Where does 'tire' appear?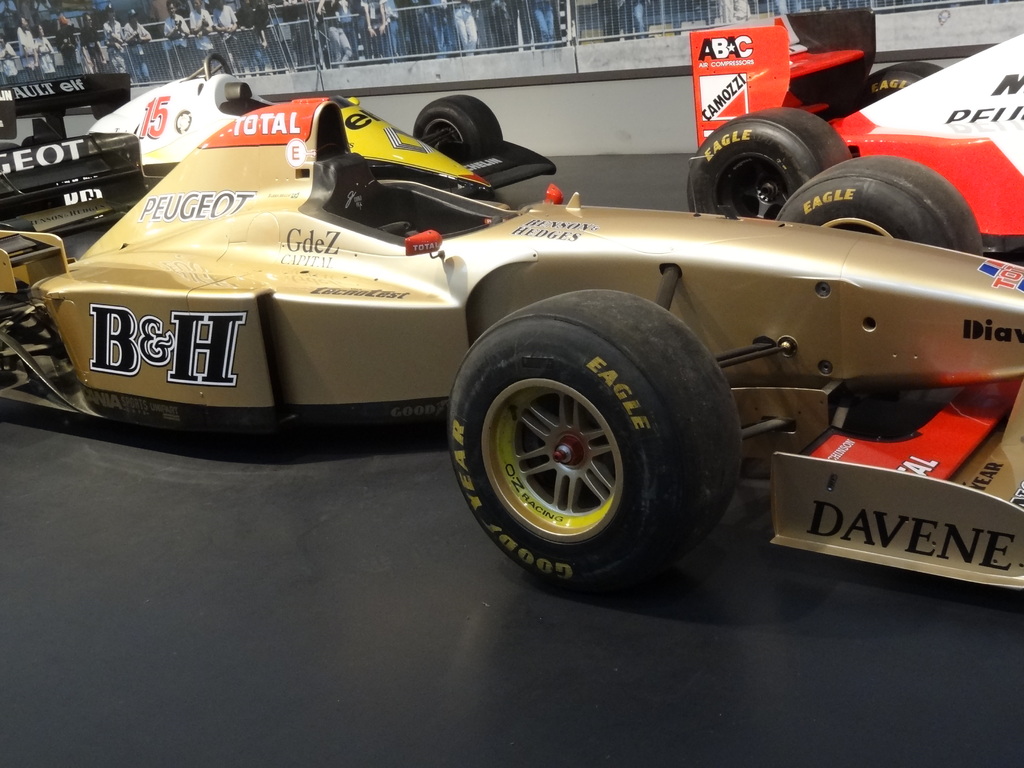
Appears at bbox=(449, 291, 744, 596).
